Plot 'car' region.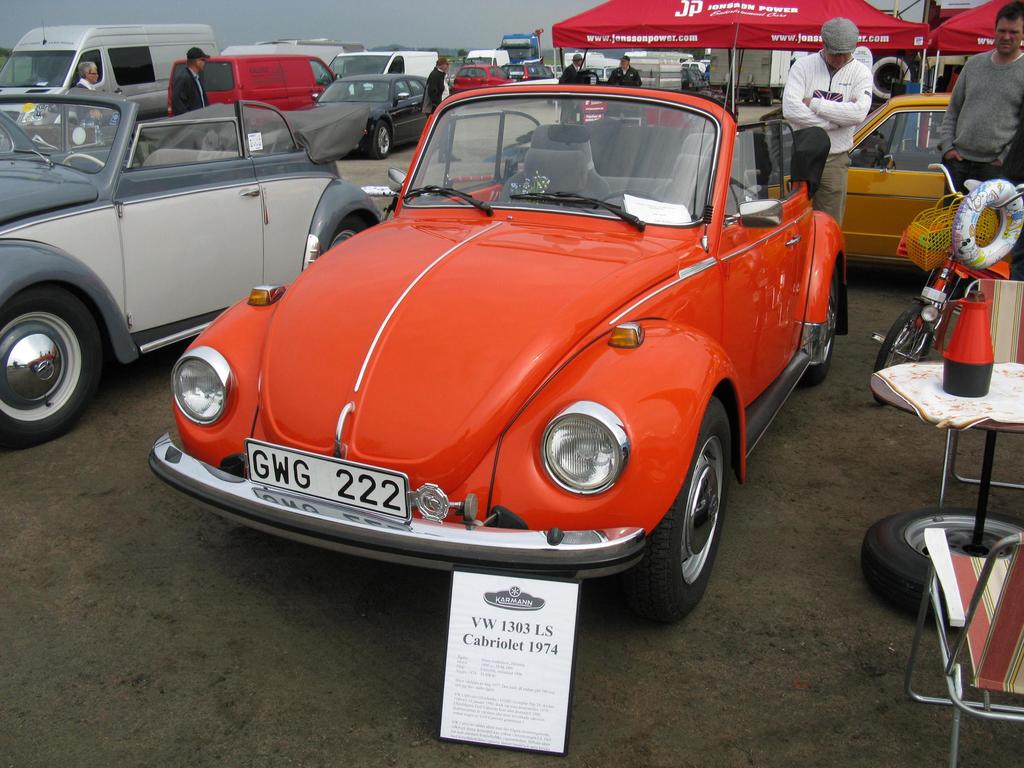
Plotted at bbox(135, 62, 848, 607).
